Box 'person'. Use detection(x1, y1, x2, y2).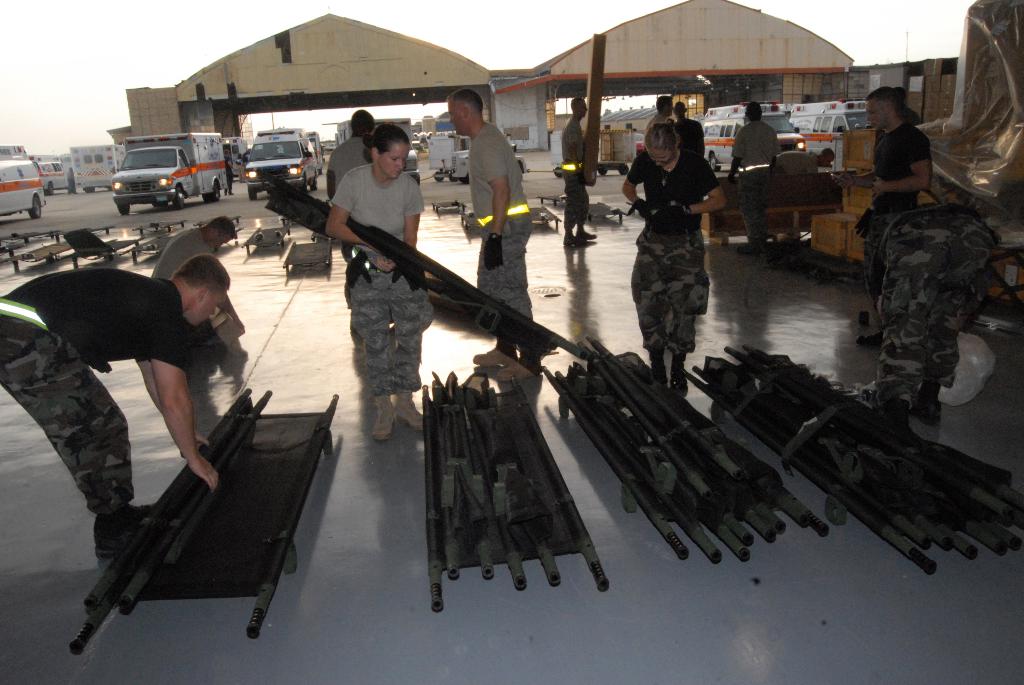
detection(867, 89, 943, 334).
